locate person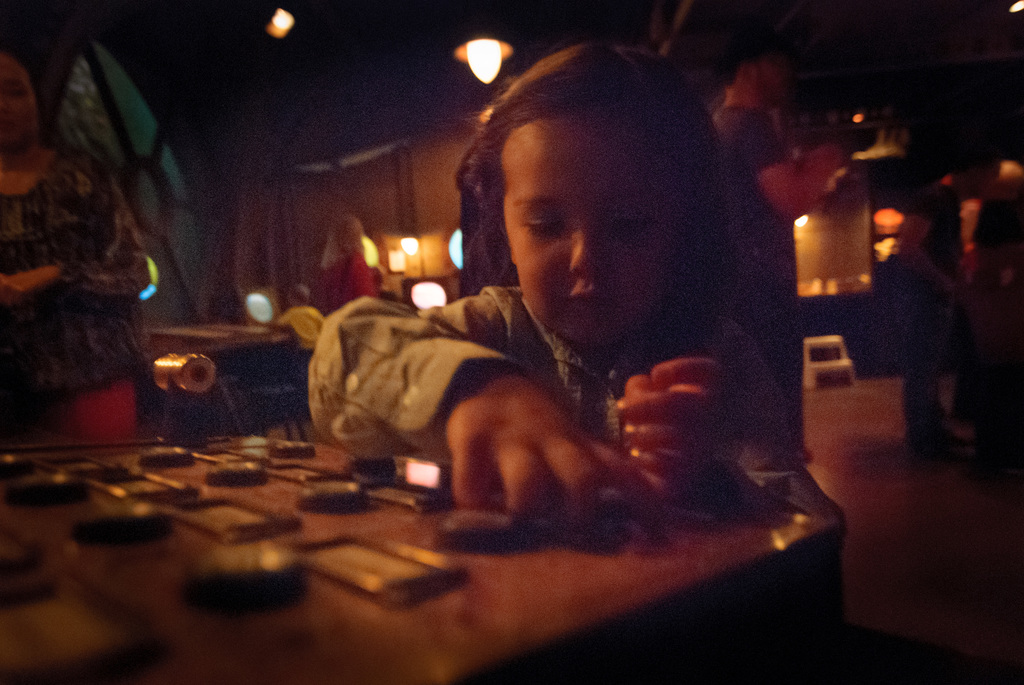
959 161 1023 291
